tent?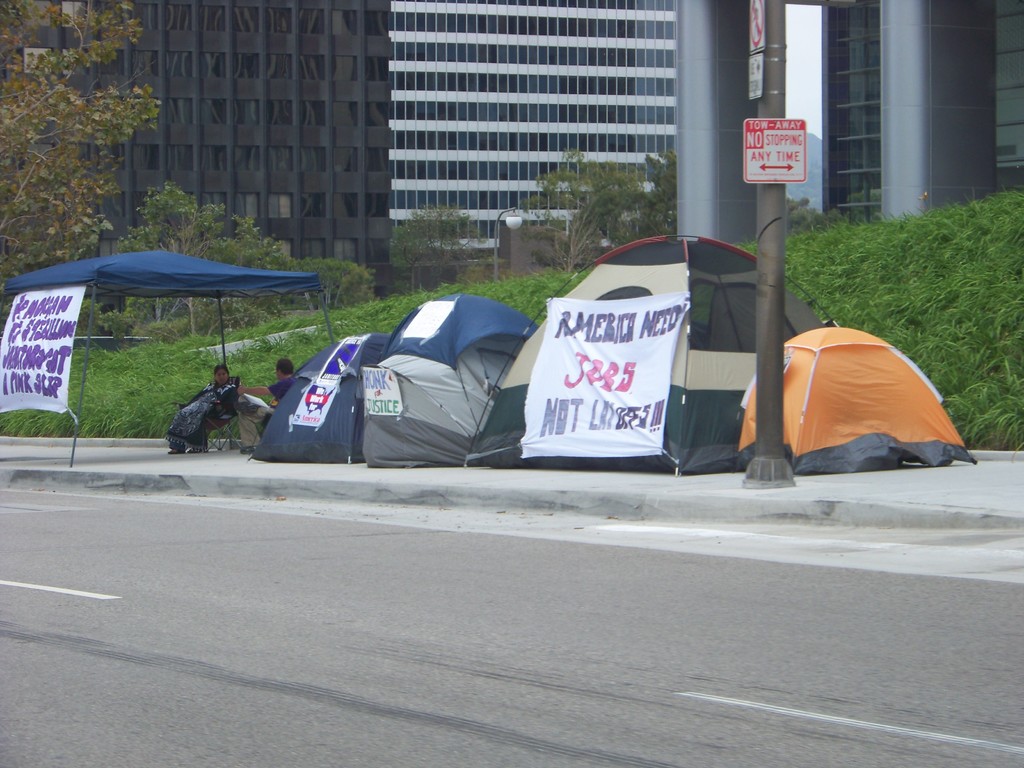
[349, 294, 552, 474]
